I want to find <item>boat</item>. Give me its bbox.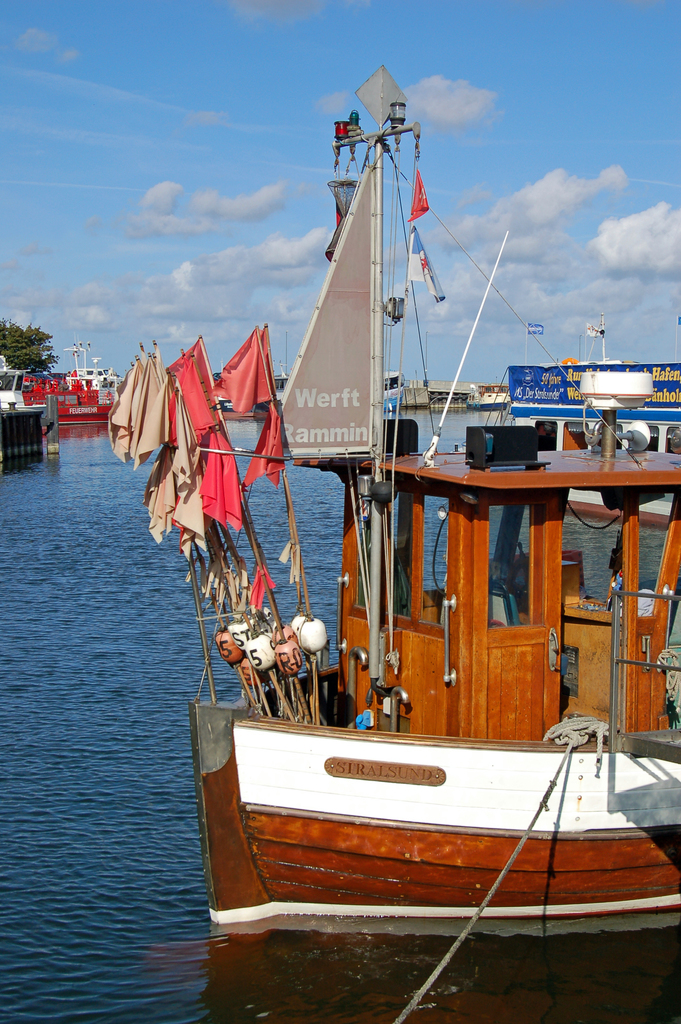
select_region(476, 383, 507, 413).
